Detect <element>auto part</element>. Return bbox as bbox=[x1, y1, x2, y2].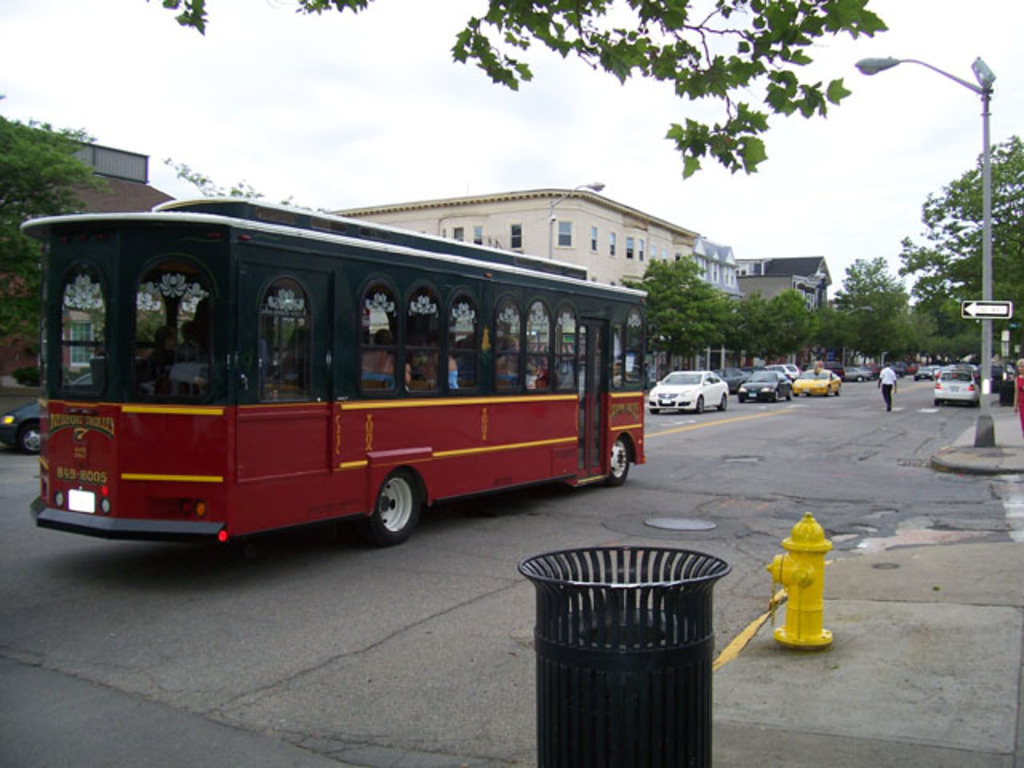
bbox=[797, 373, 834, 386].
